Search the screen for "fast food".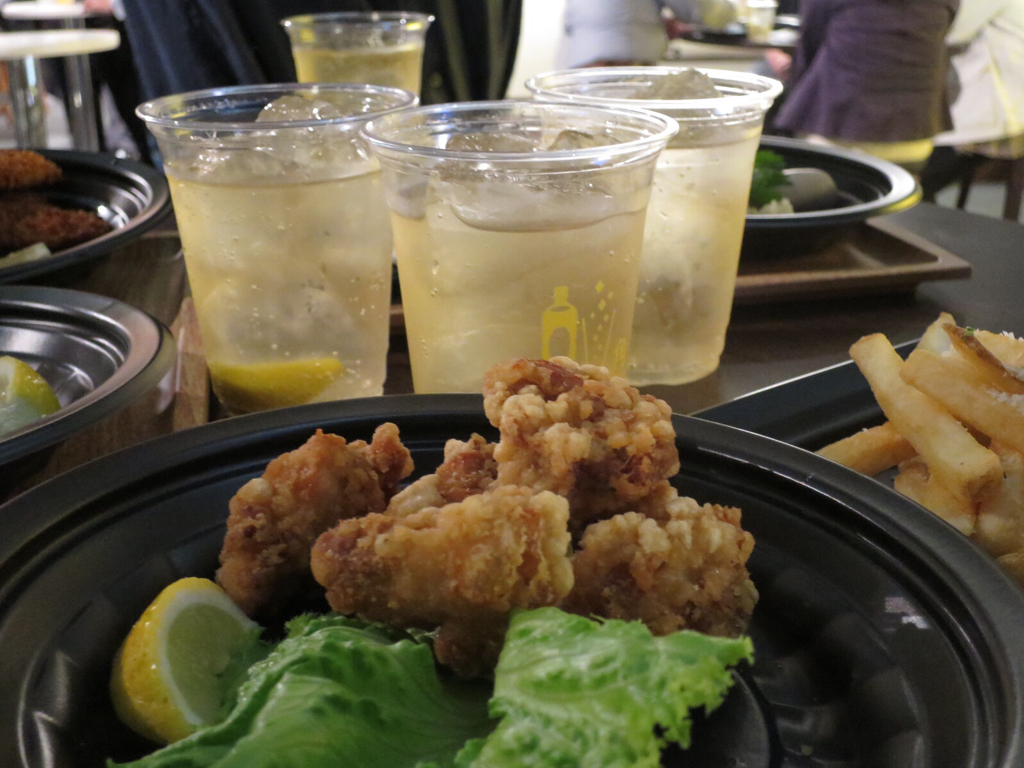
Found at locate(313, 435, 577, 701).
